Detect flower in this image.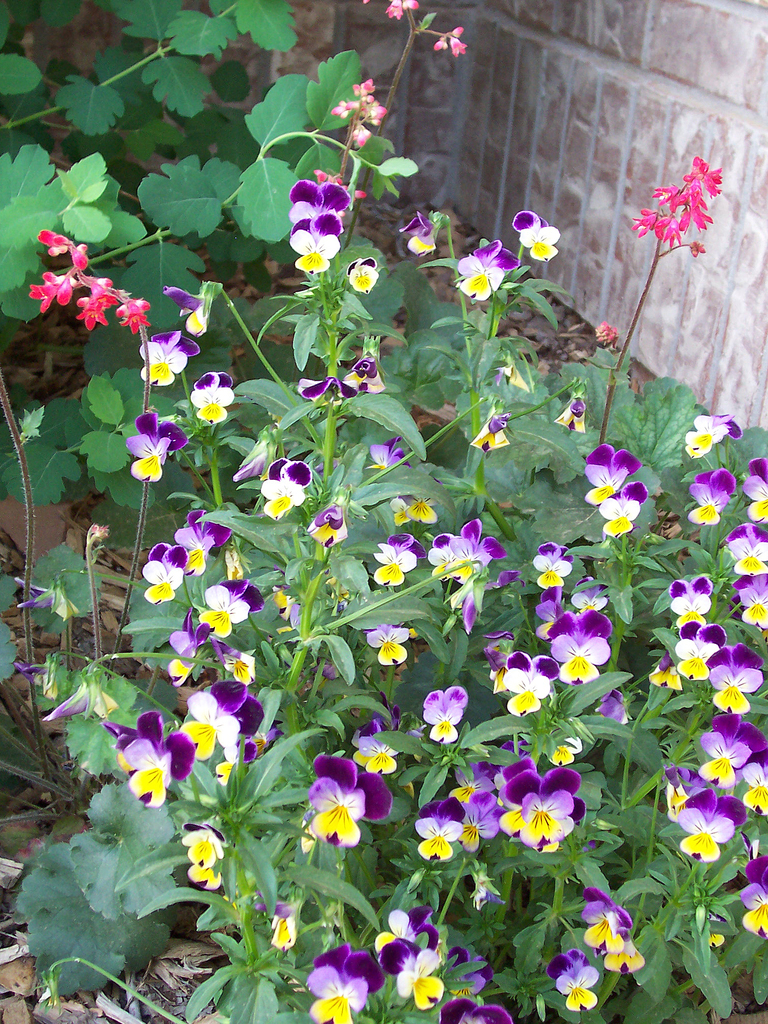
Detection: BBox(139, 328, 200, 387).
